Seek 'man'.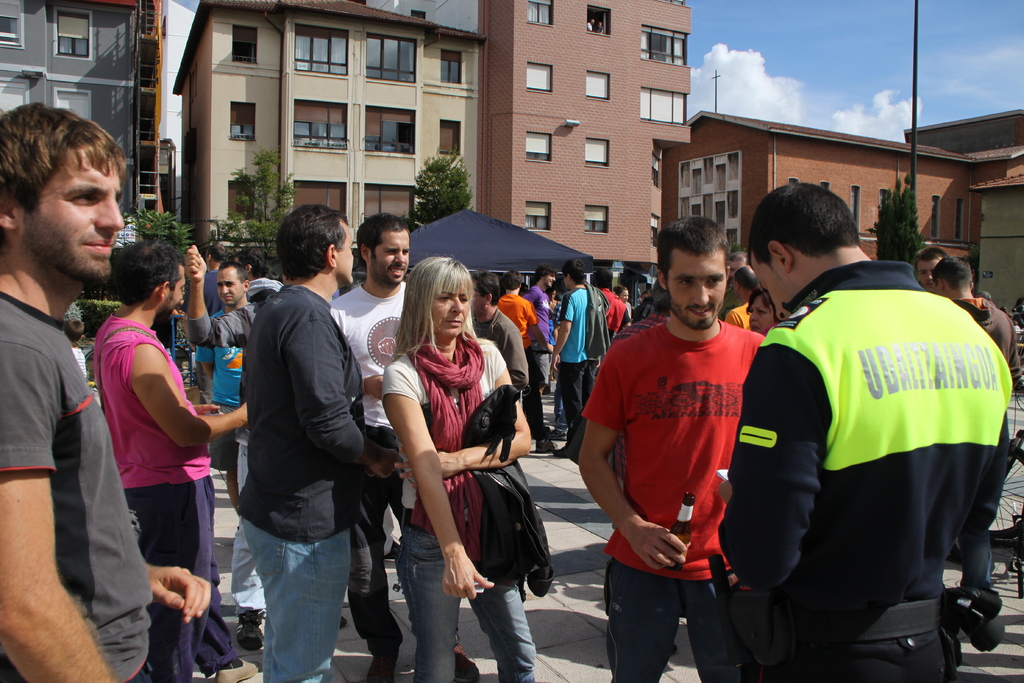
<bbox>590, 263, 626, 336</bbox>.
